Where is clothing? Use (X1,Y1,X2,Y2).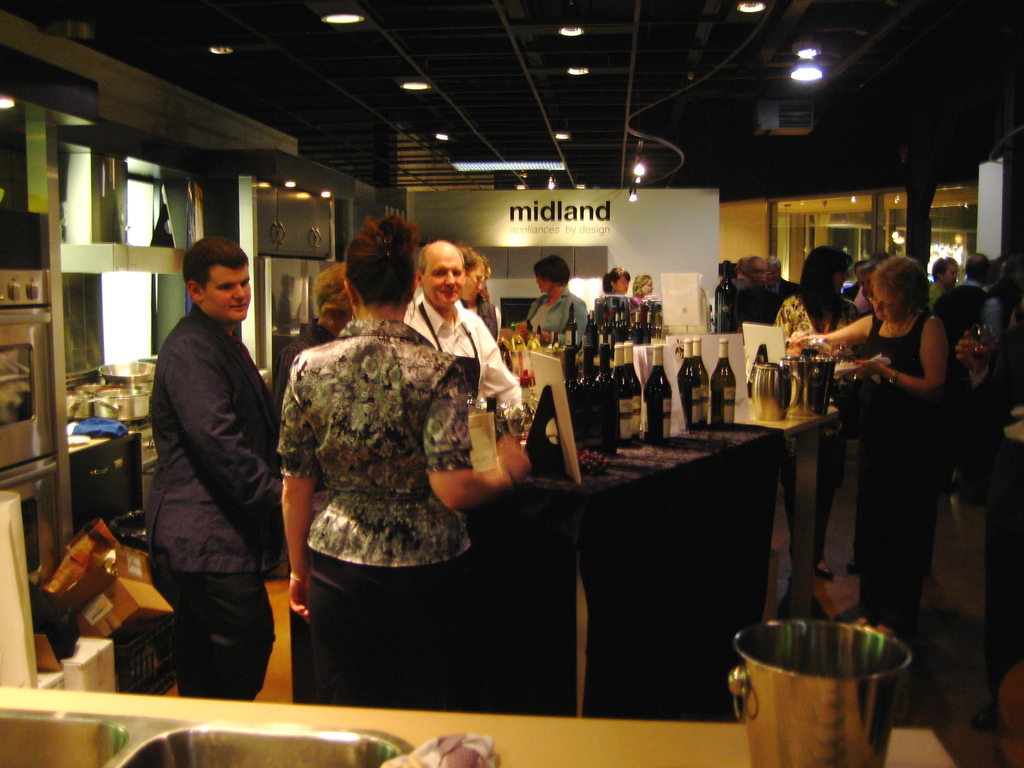
(401,282,518,405).
